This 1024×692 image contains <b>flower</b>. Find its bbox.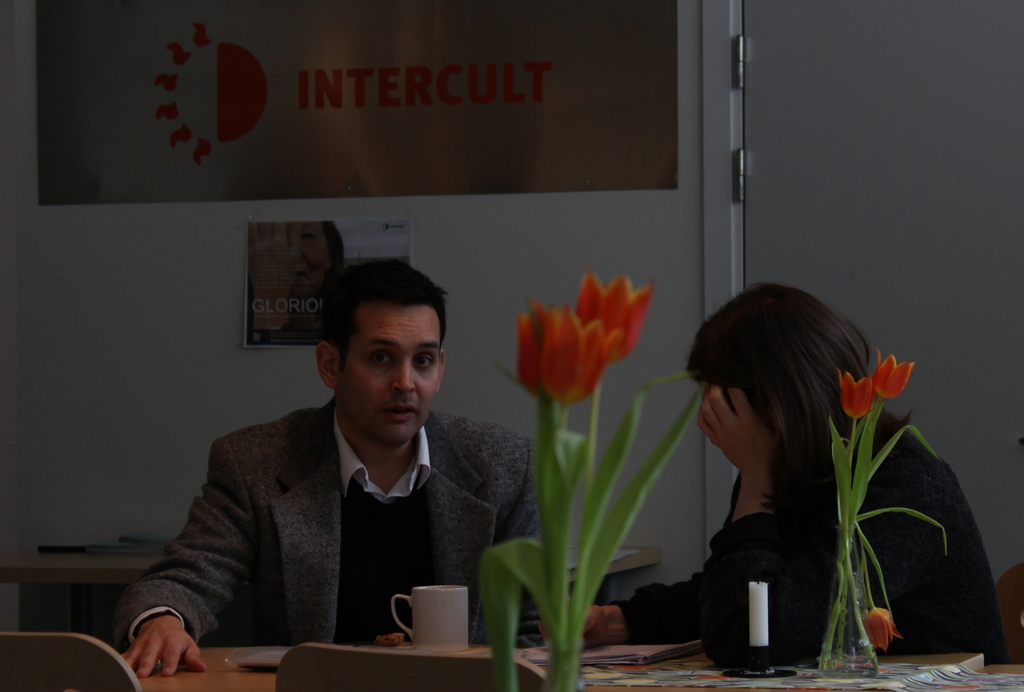
<region>839, 372, 877, 419</region>.
